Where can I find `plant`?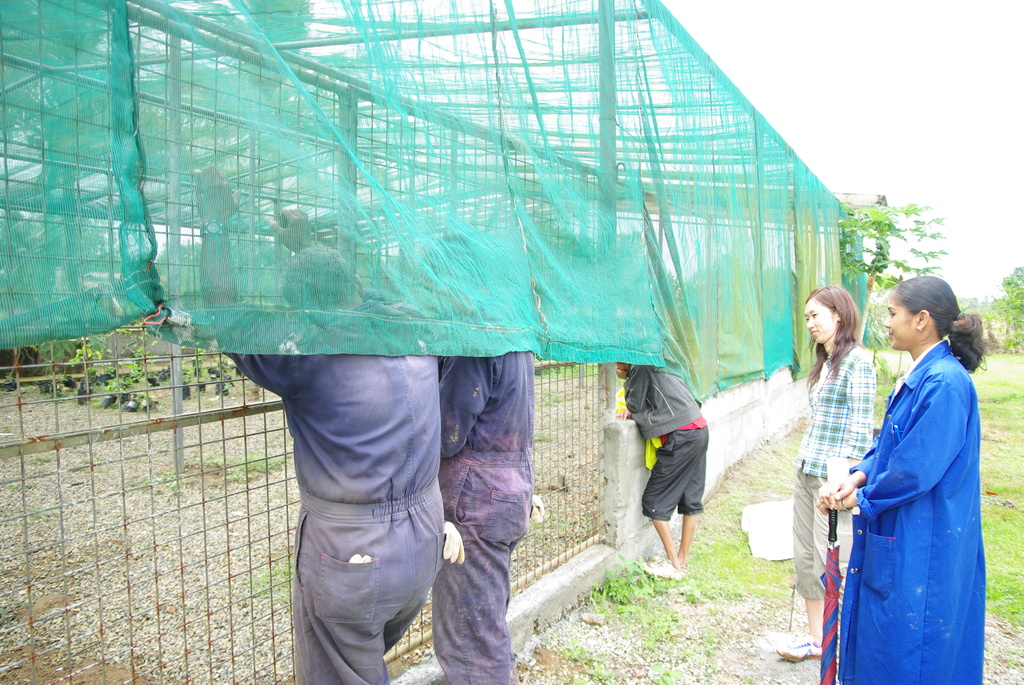
You can find it at left=188, top=446, right=221, bottom=470.
